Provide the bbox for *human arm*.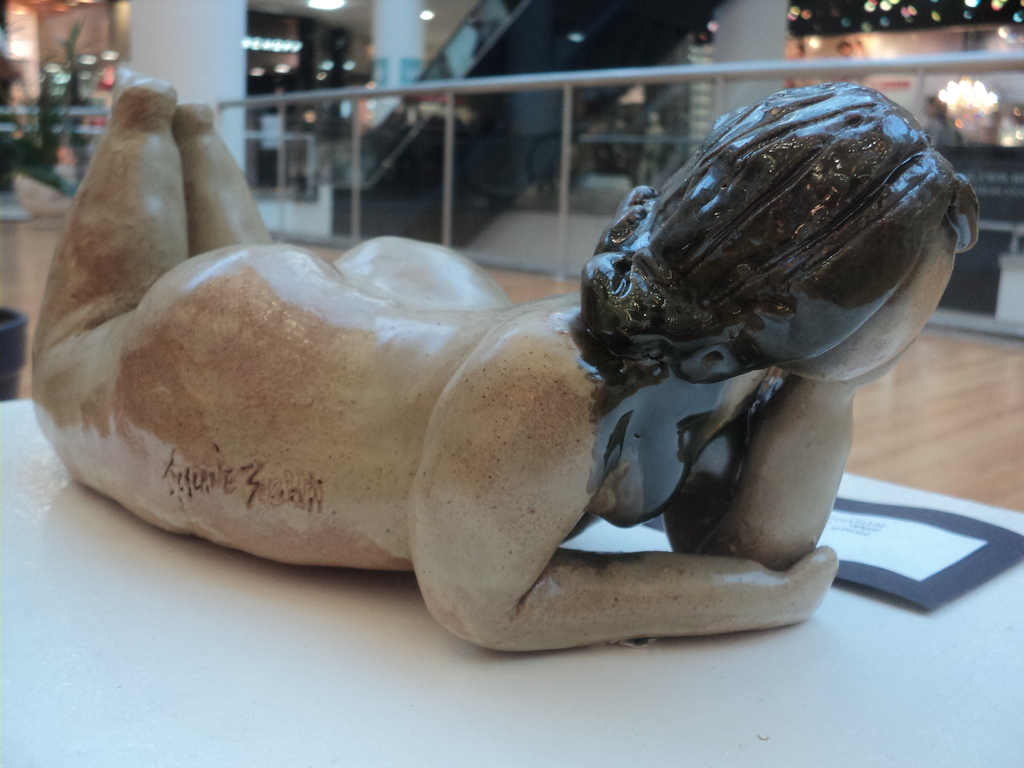
x1=657 y1=340 x2=913 y2=574.
